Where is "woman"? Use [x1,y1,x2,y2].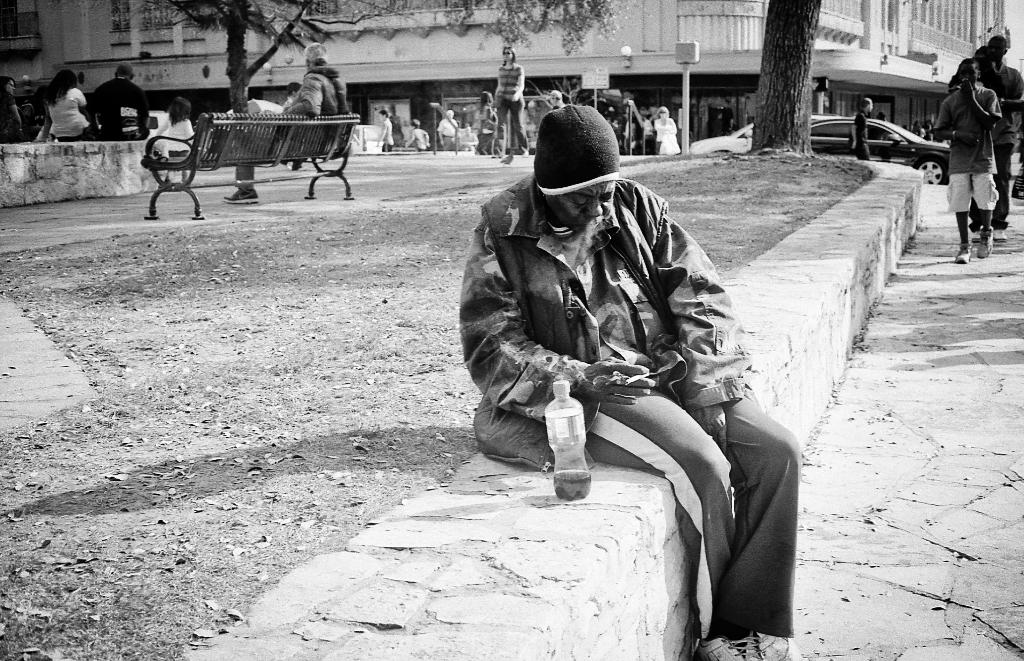
[44,63,95,145].
